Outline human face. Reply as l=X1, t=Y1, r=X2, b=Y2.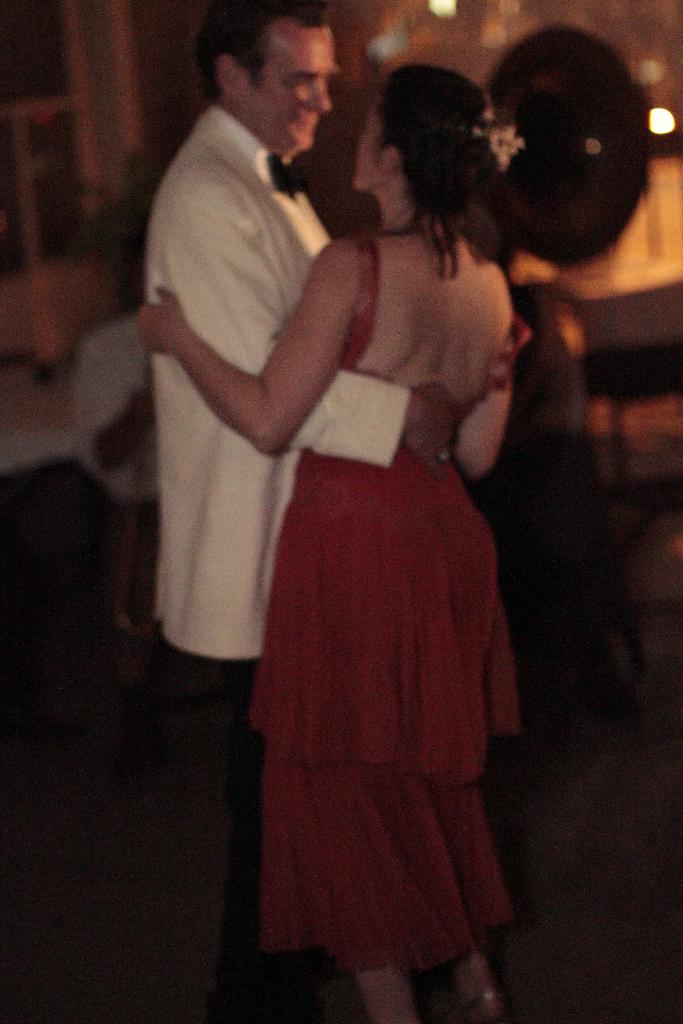
l=354, t=95, r=402, b=200.
